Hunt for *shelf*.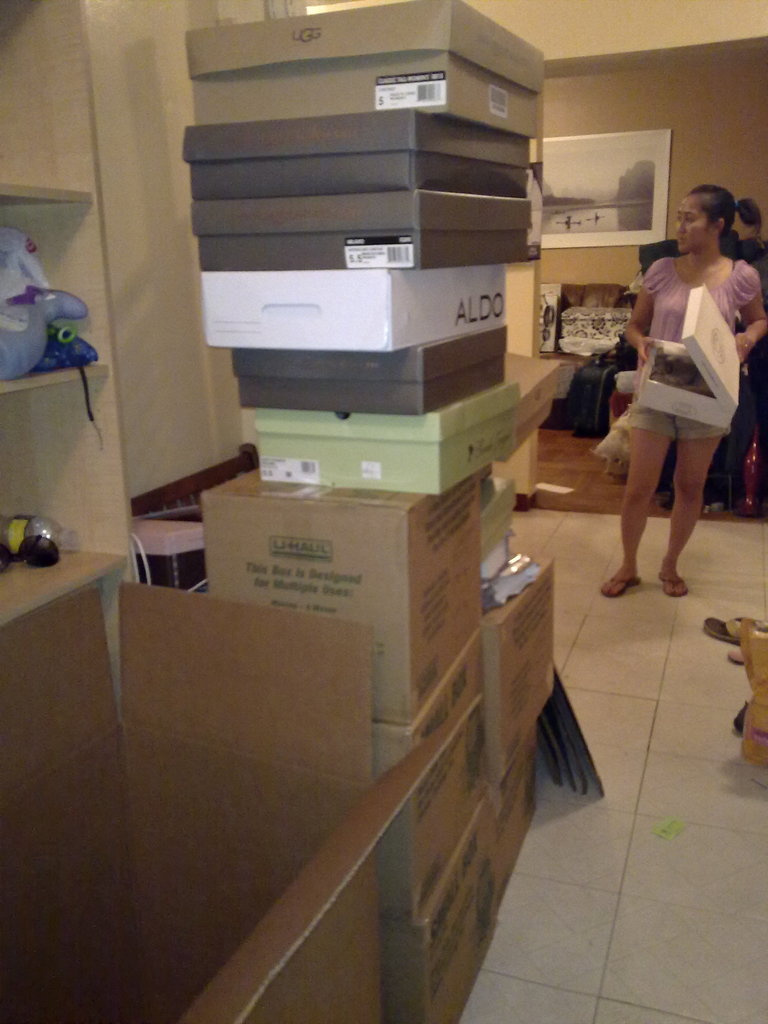
Hunted down at 0, 0, 137, 604.
